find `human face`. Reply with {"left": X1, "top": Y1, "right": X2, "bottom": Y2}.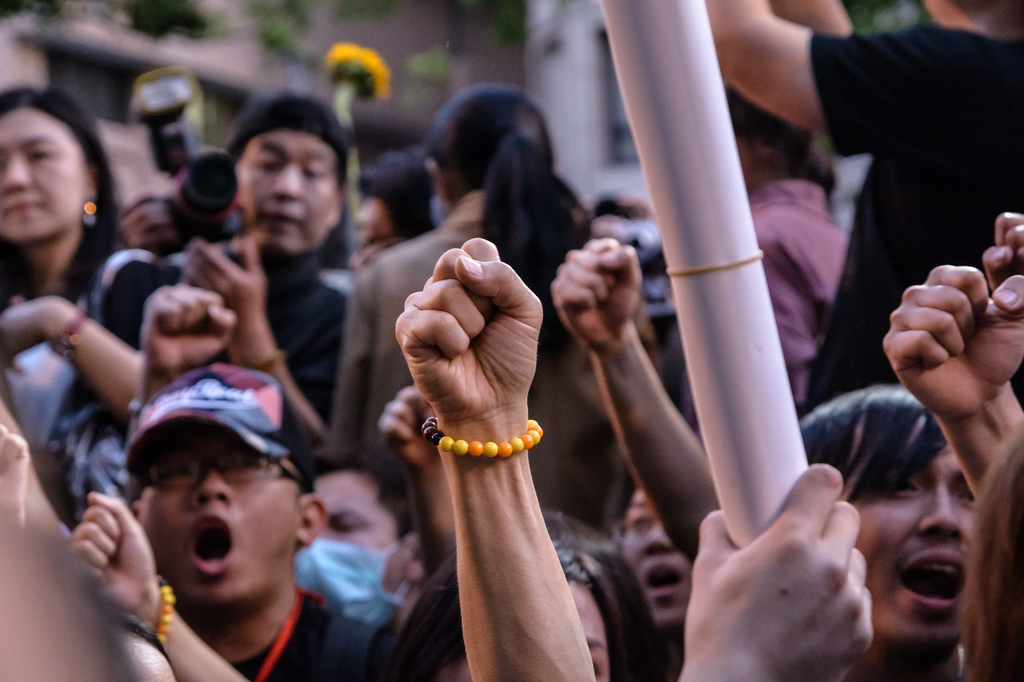
{"left": 0, "top": 106, "right": 90, "bottom": 246}.
